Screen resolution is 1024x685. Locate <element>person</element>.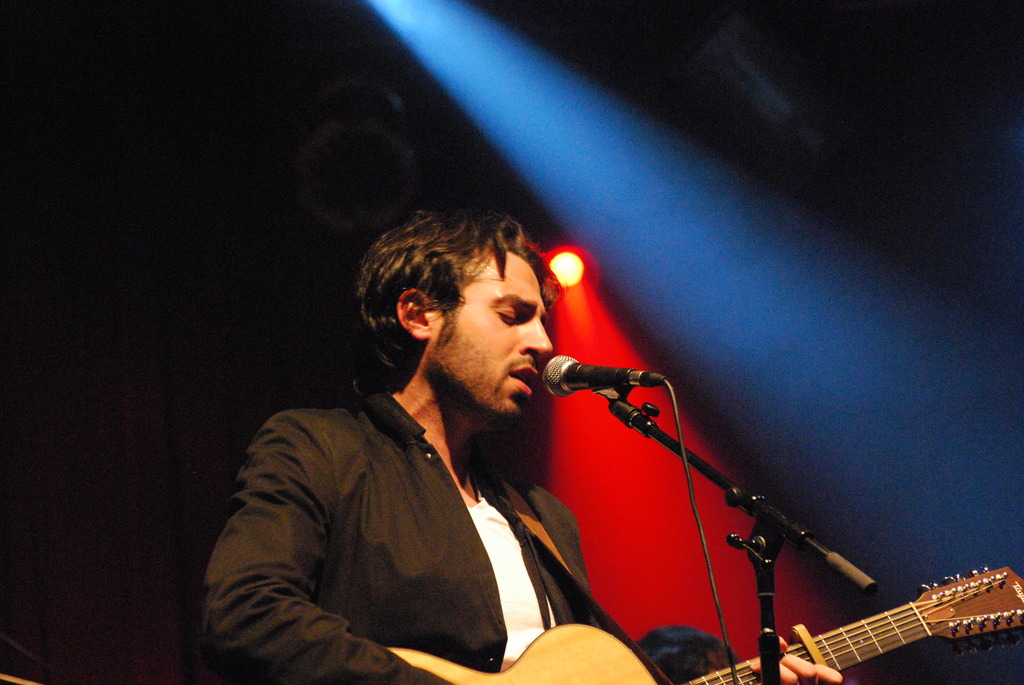
pyautogui.locateOnScreen(239, 145, 882, 674).
